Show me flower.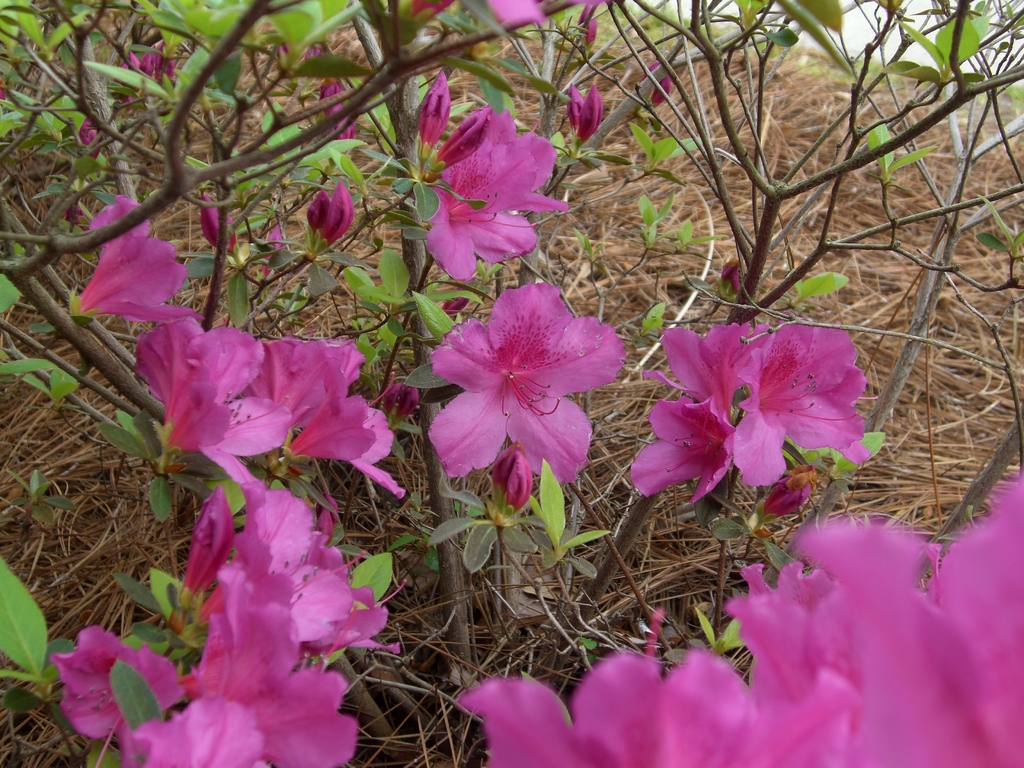
flower is here: {"left": 318, "top": 70, "right": 364, "bottom": 140}.
